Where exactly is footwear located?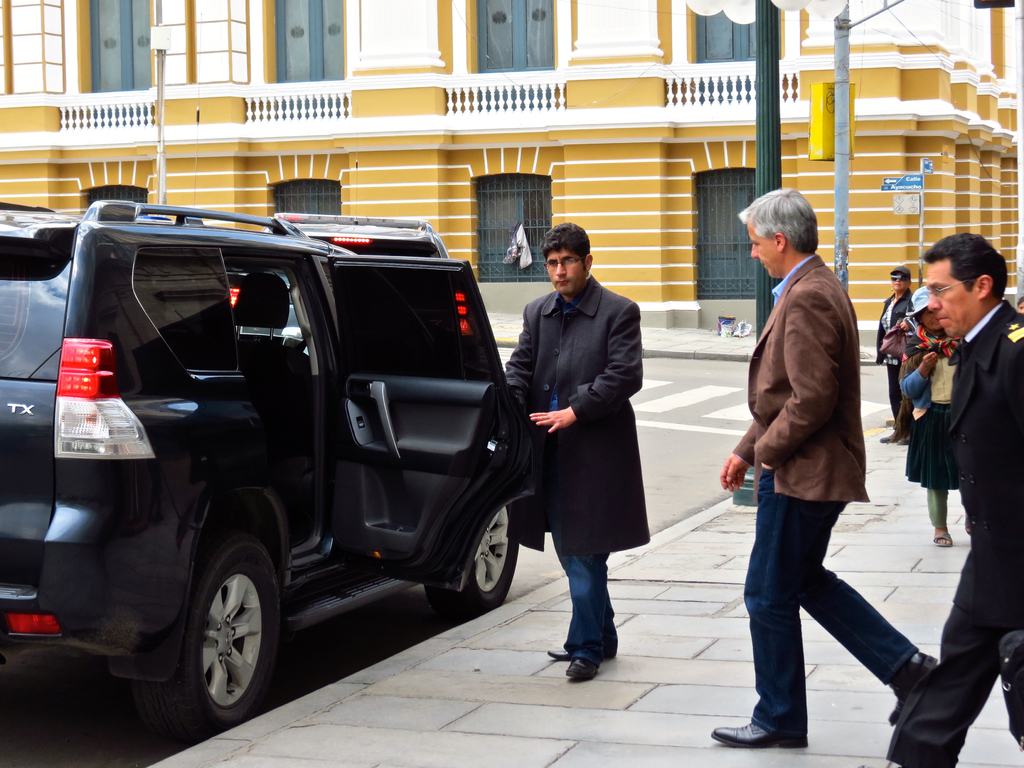
Its bounding box is (x1=717, y1=719, x2=804, y2=744).
